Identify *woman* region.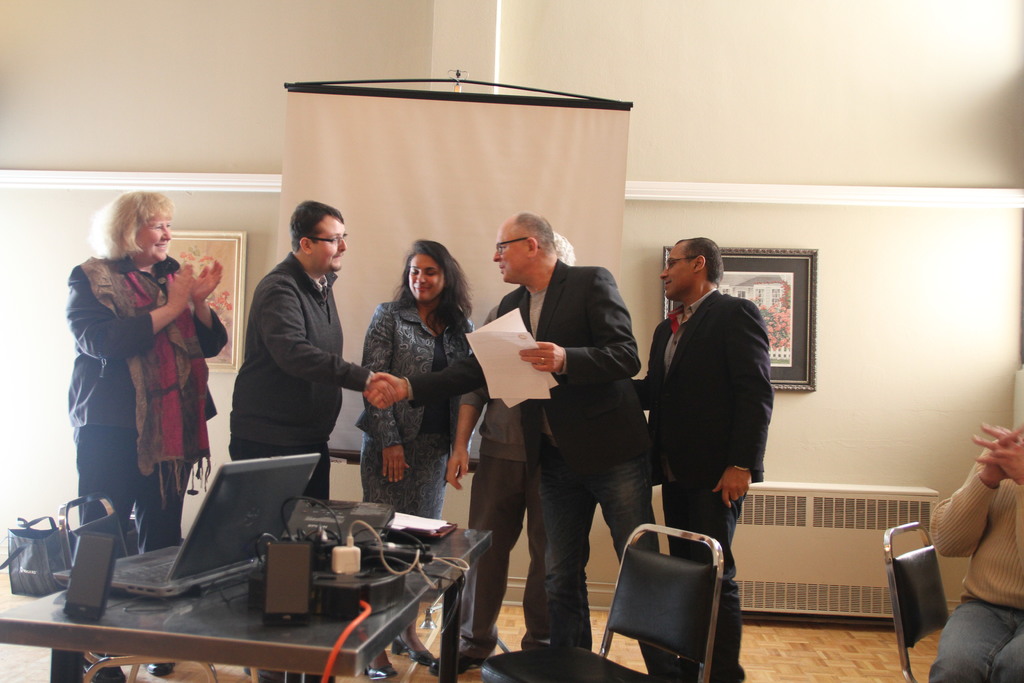
Region: box(61, 188, 225, 675).
